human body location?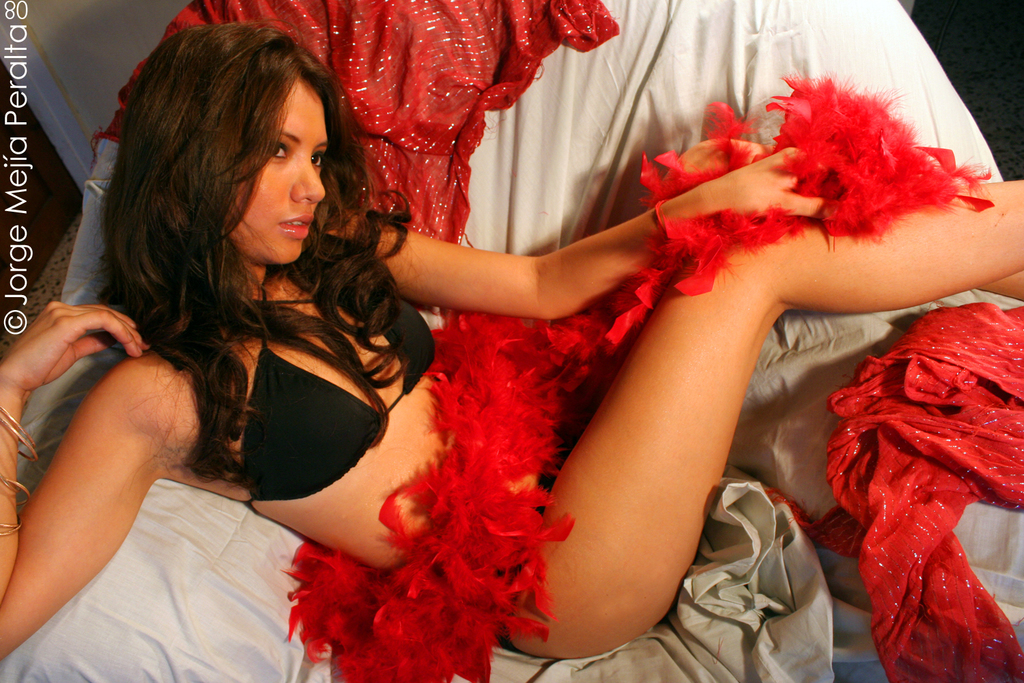
l=68, t=3, r=961, b=625
